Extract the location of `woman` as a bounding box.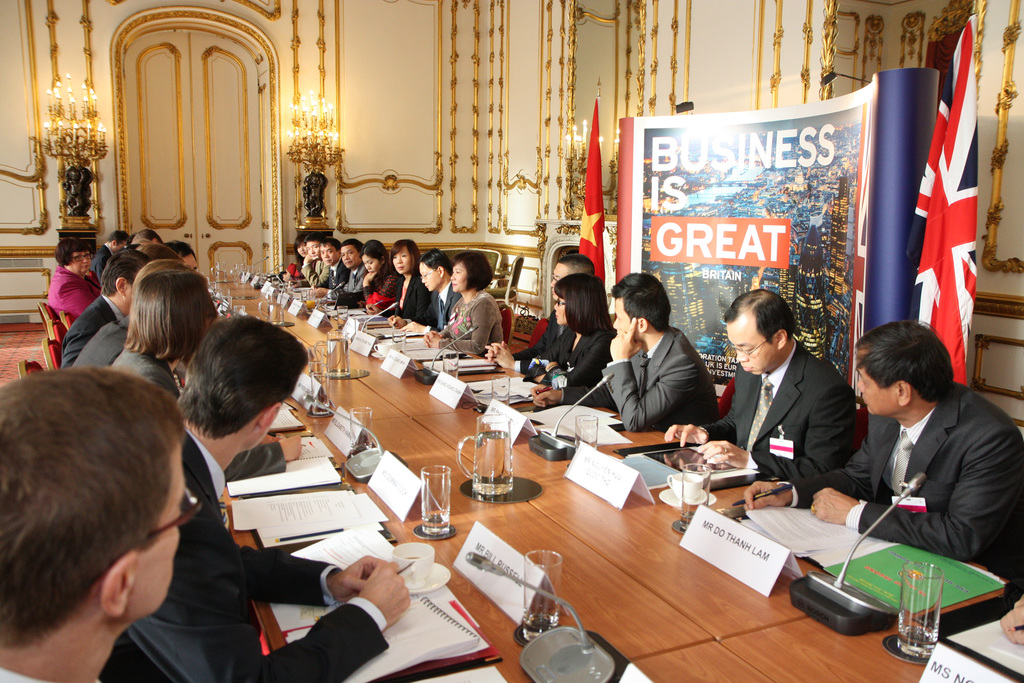
[left=353, top=238, right=400, bottom=311].
